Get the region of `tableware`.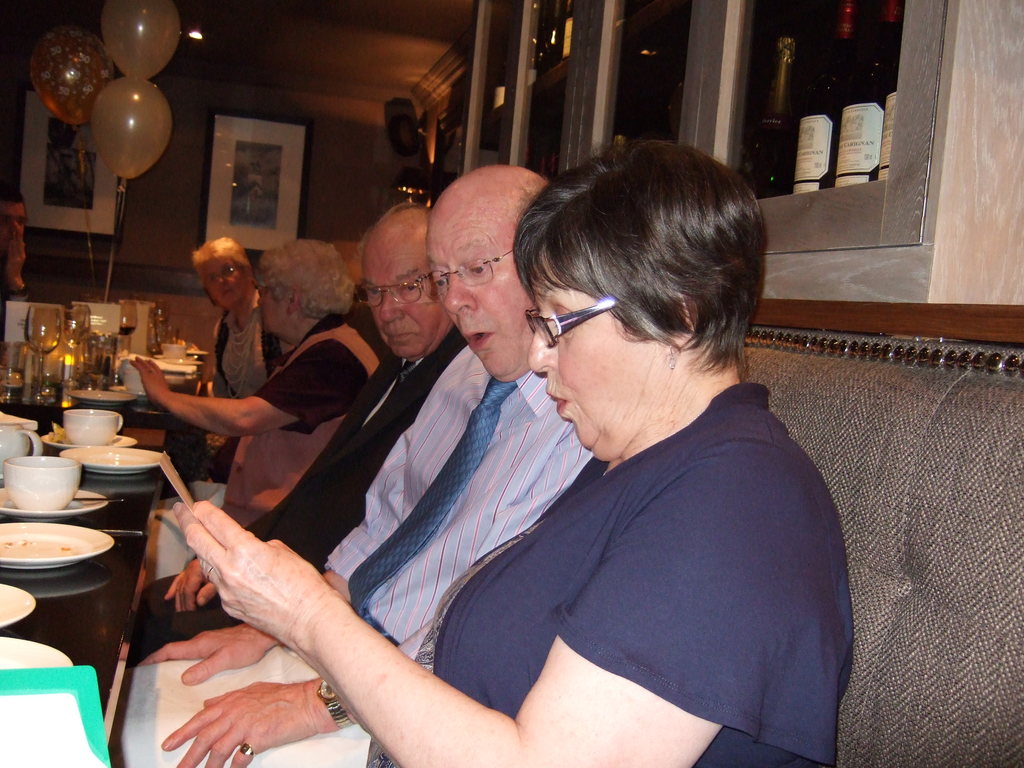
{"left": 0, "top": 485, "right": 107, "bottom": 522}.
